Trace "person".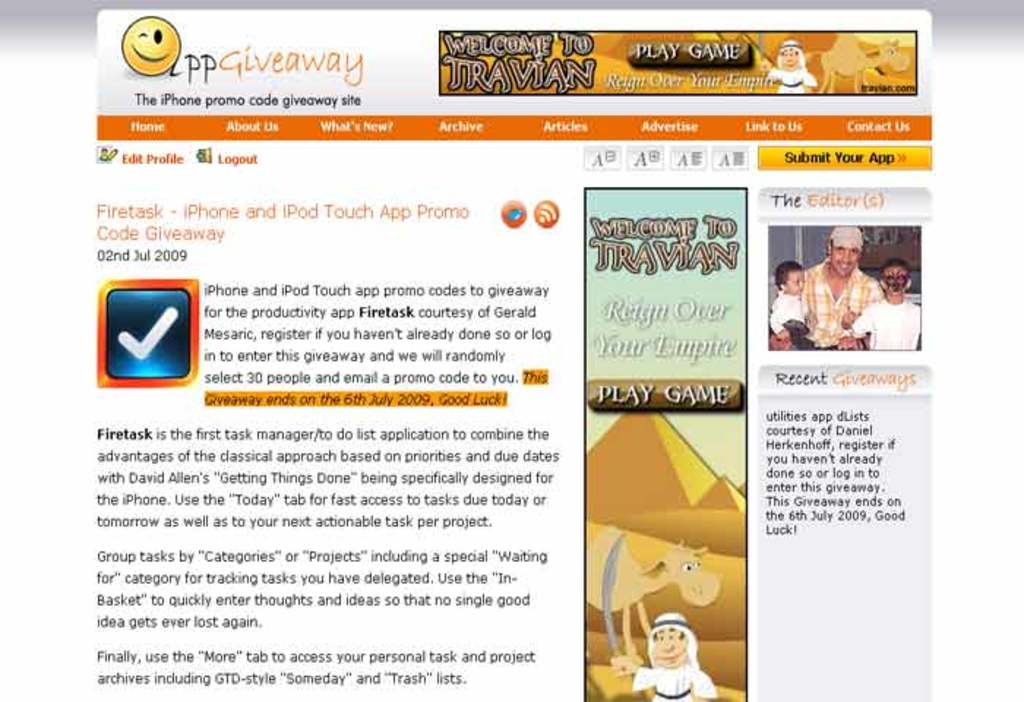
Traced to {"left": 614, "top": 610, "right": 723, "bottom": 701}.
